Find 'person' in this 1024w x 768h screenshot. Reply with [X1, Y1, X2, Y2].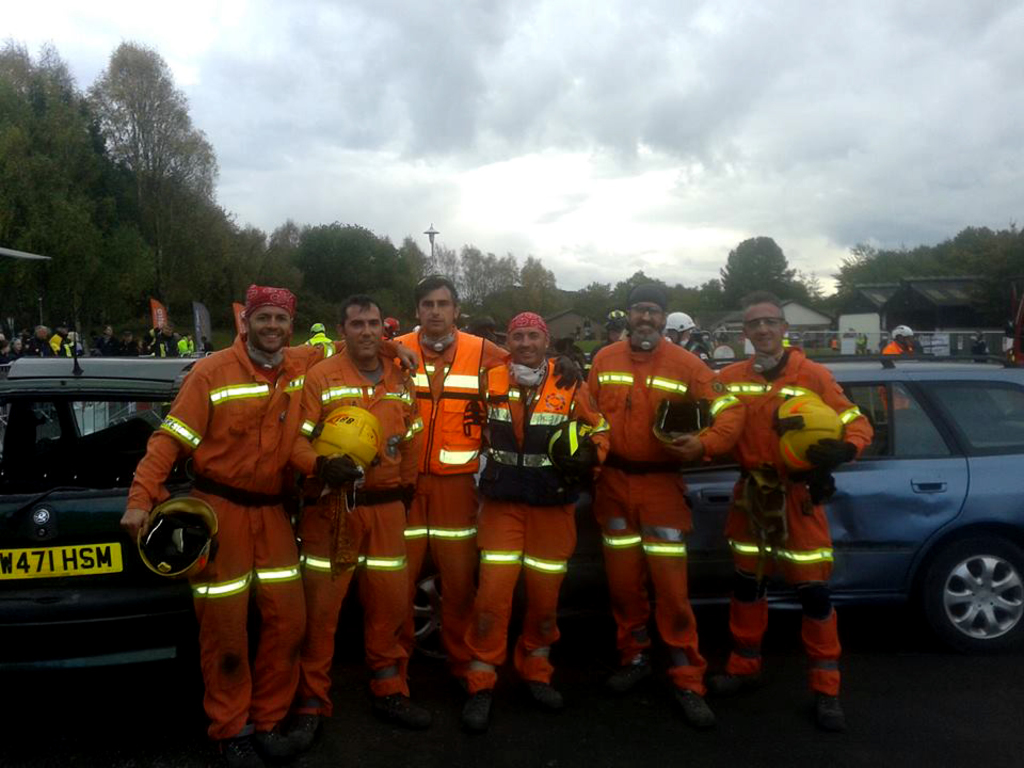
[0, 334, 30, 368].
